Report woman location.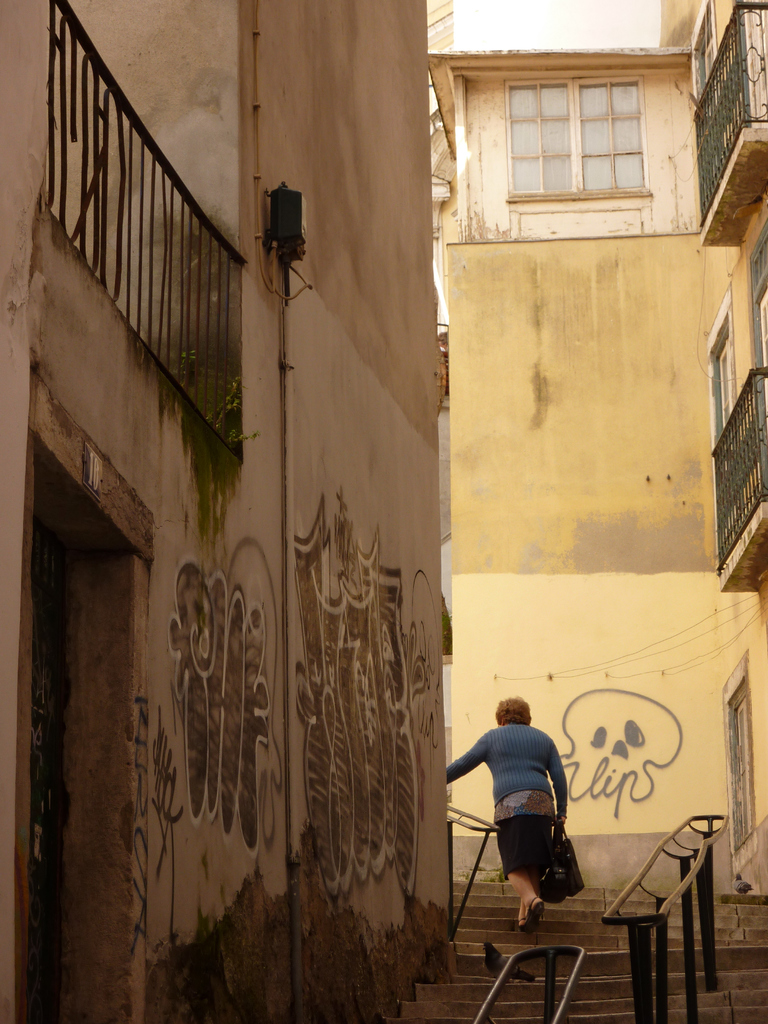
Report: left=441, top=710, right=590, bottom=930.
